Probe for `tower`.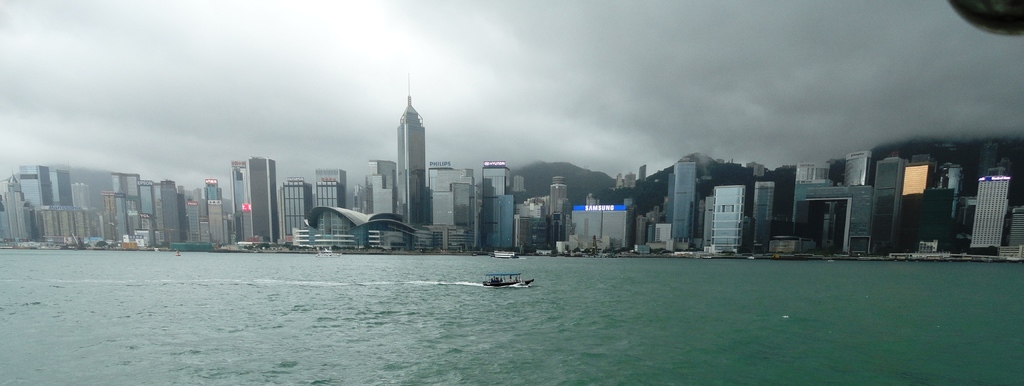
Probe result: pyautogui.locateOnScreen(225, 150, 286, 243).
